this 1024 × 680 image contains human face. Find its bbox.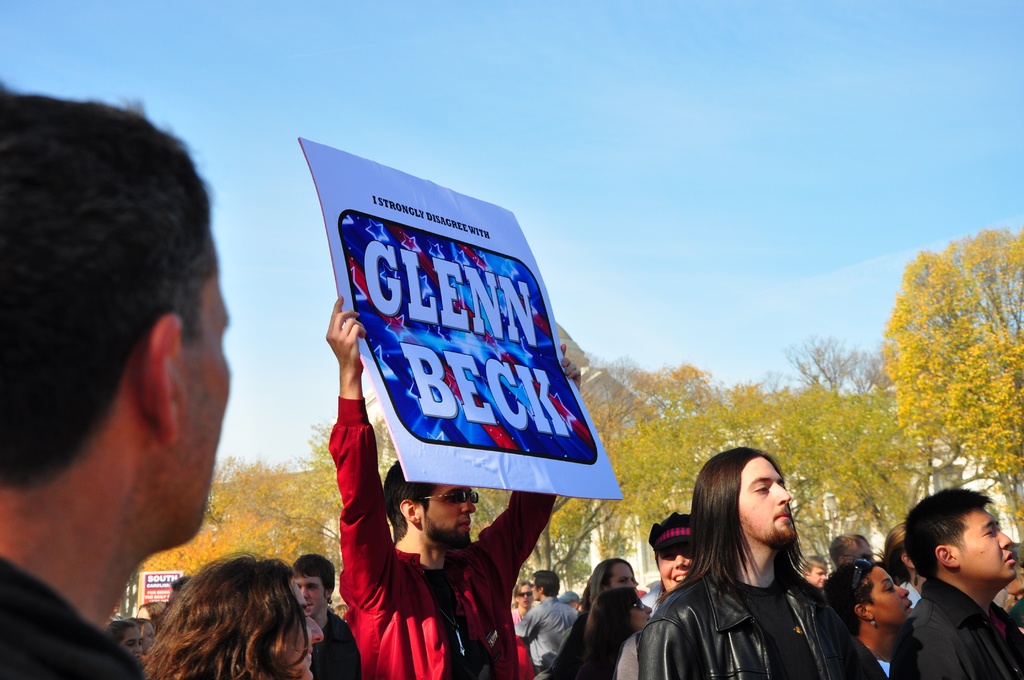
<box>950,511,1018,584</box>.
